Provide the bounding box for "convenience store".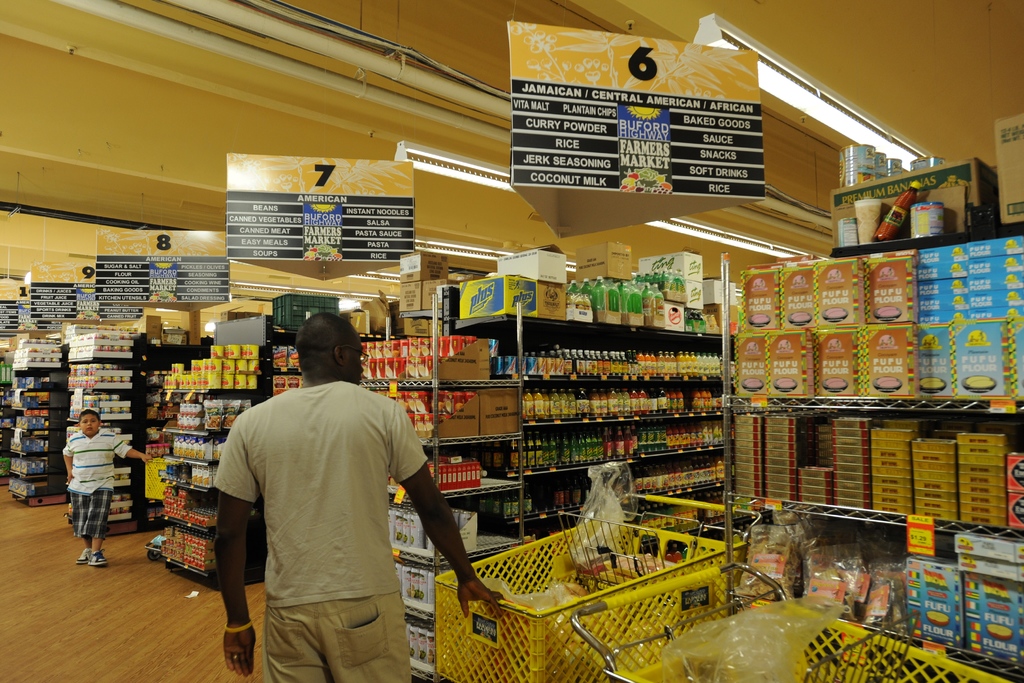
Rect(40, 61, 916, 666).
